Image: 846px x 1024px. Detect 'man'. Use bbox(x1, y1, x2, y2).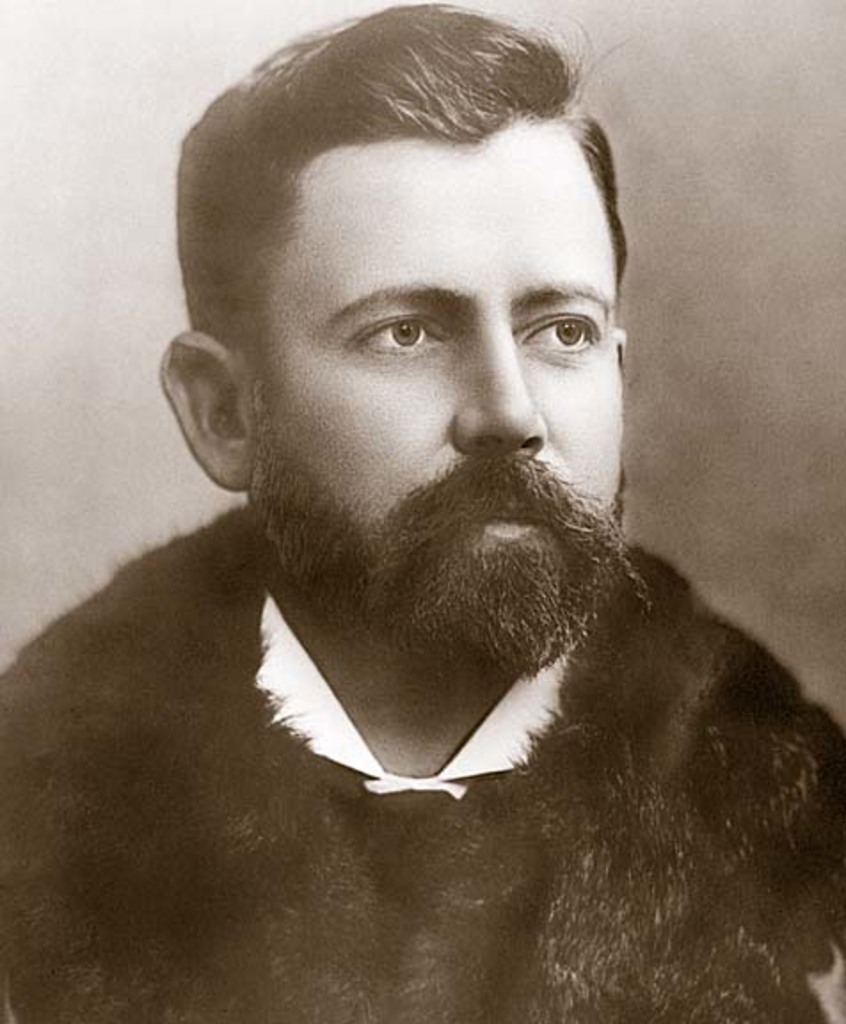
bbox(0, 12, 845, 1006).
